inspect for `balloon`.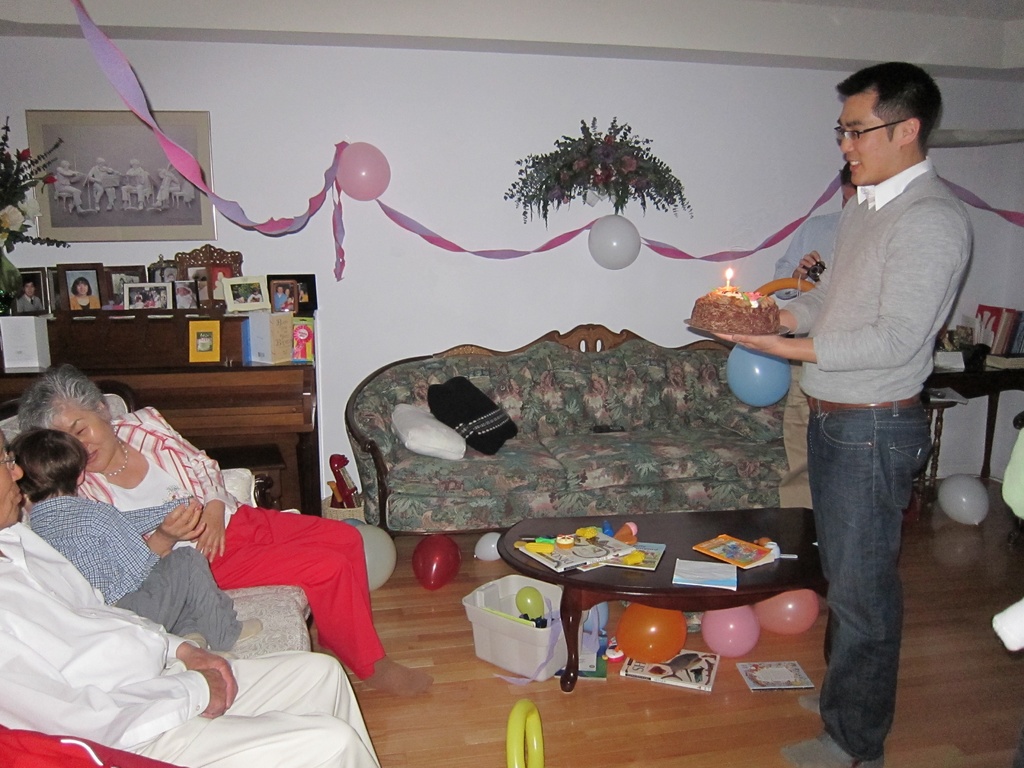
Inspection: box=[938, 474, 988, 527].
